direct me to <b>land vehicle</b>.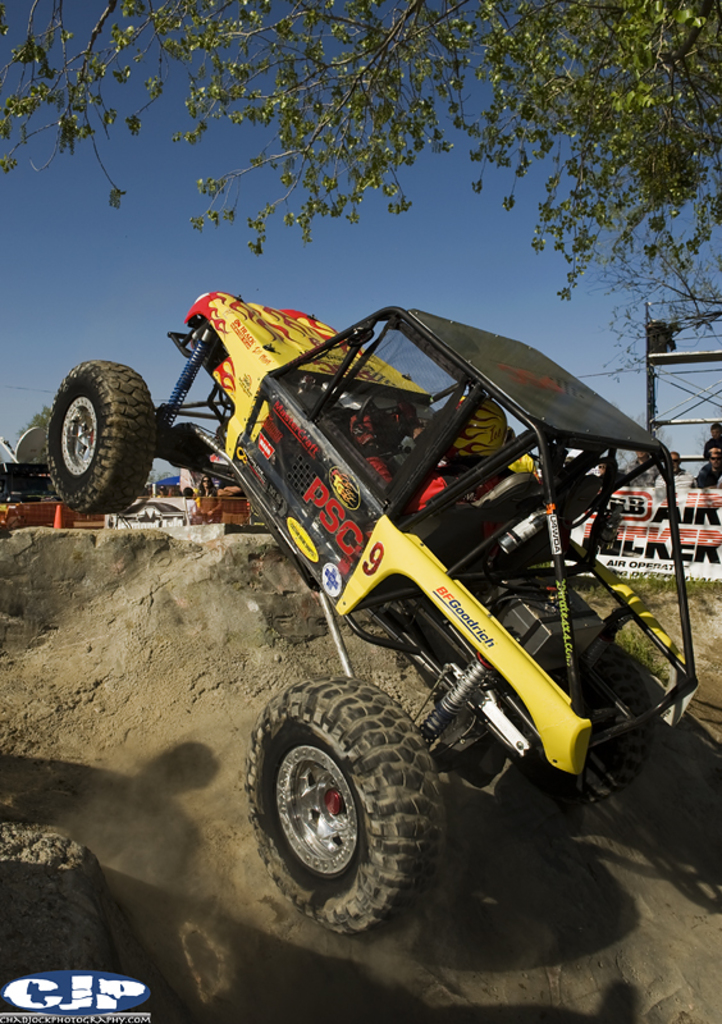
Direction: {"x1": 86, "y1": 282, "x2": 684, "y2": 918}.
